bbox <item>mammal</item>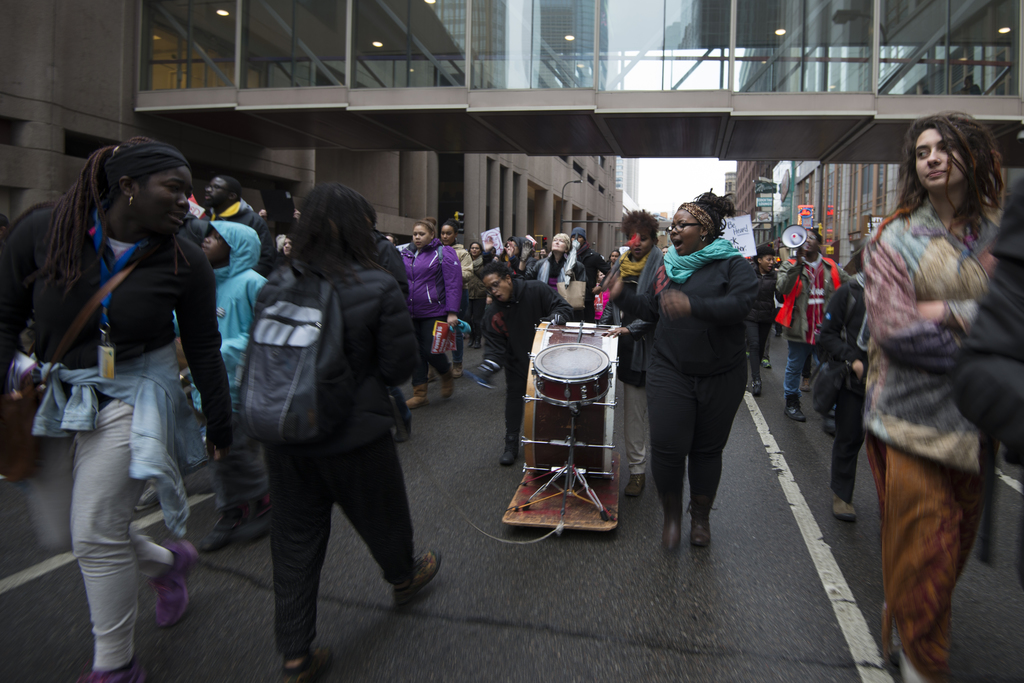
958,77,984,95
